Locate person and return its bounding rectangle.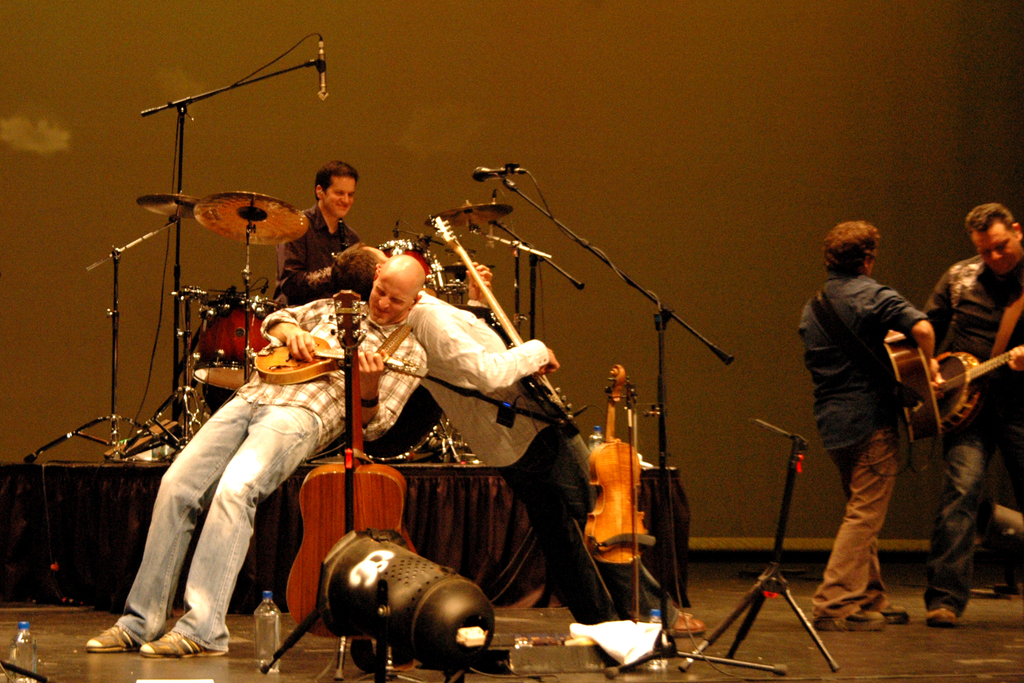
(324, 242, 689, 632).
